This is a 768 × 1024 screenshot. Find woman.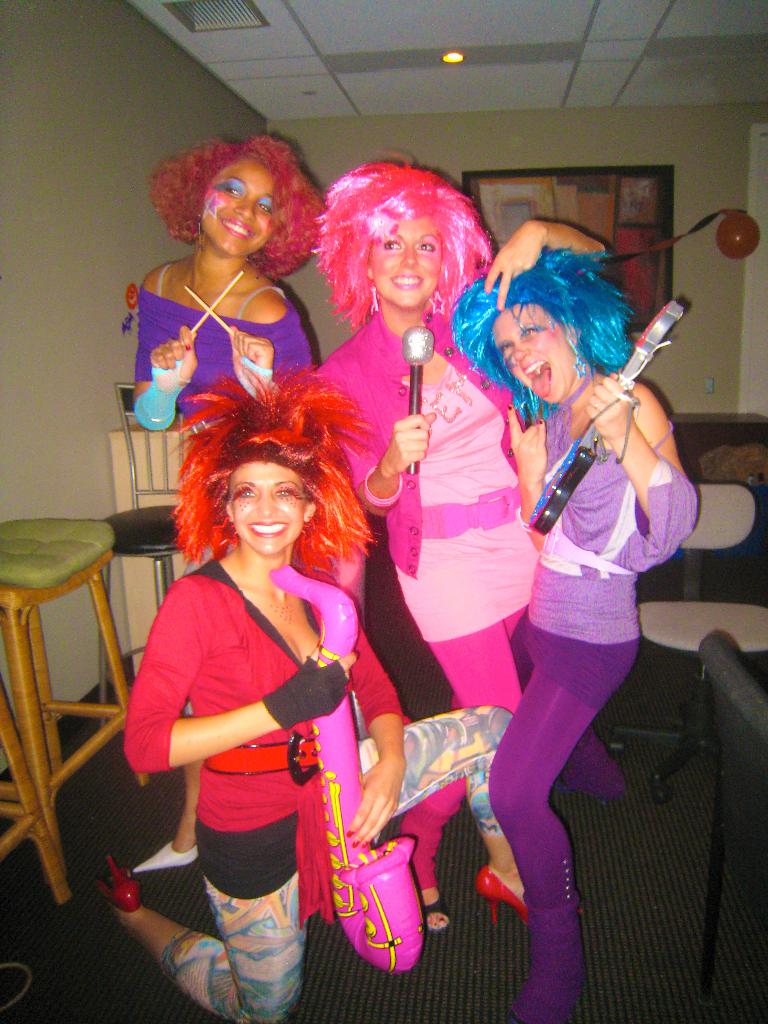
Bounding box: box=[446, 237, 700, 1023].
